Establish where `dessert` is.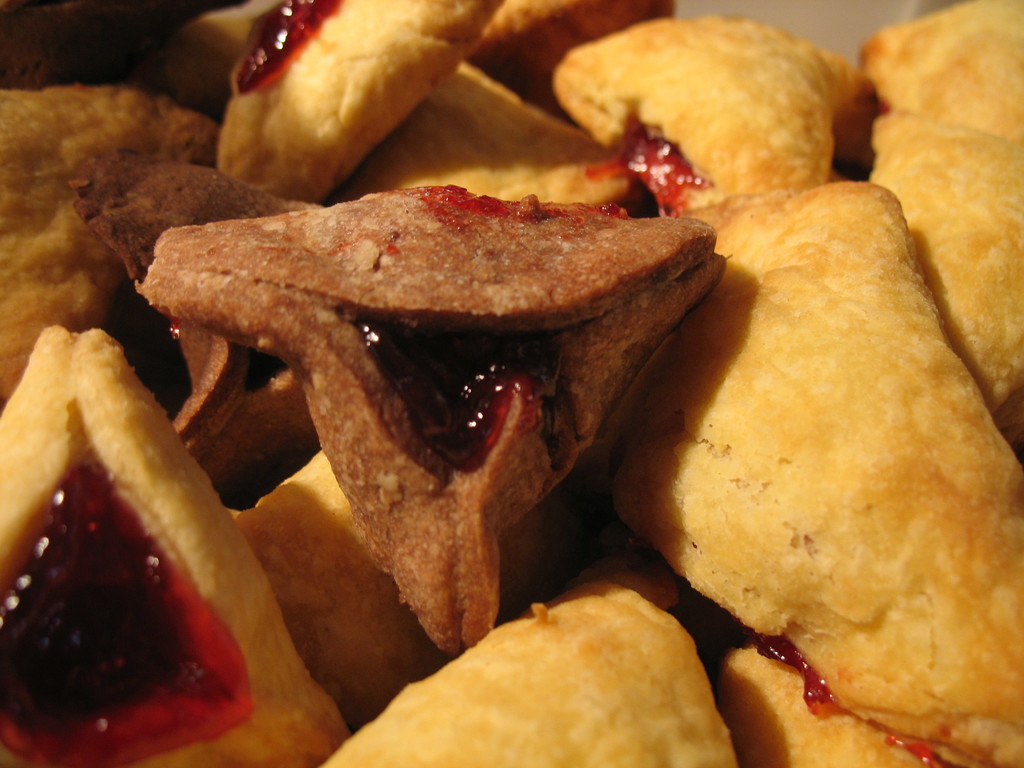
Established at left=854, top=20, right=1023, bottom=136.
